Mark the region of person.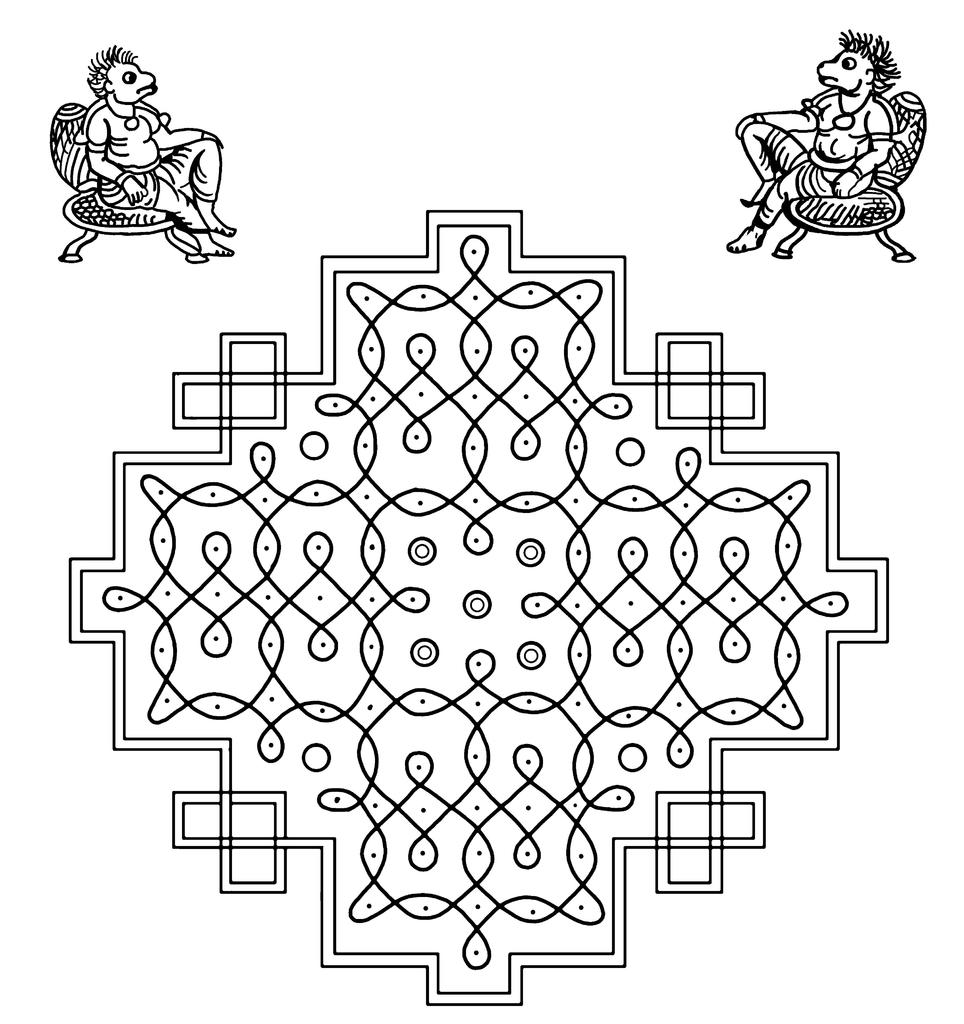
Region: (x1=88, y1=33, x2=243, y2=274).
